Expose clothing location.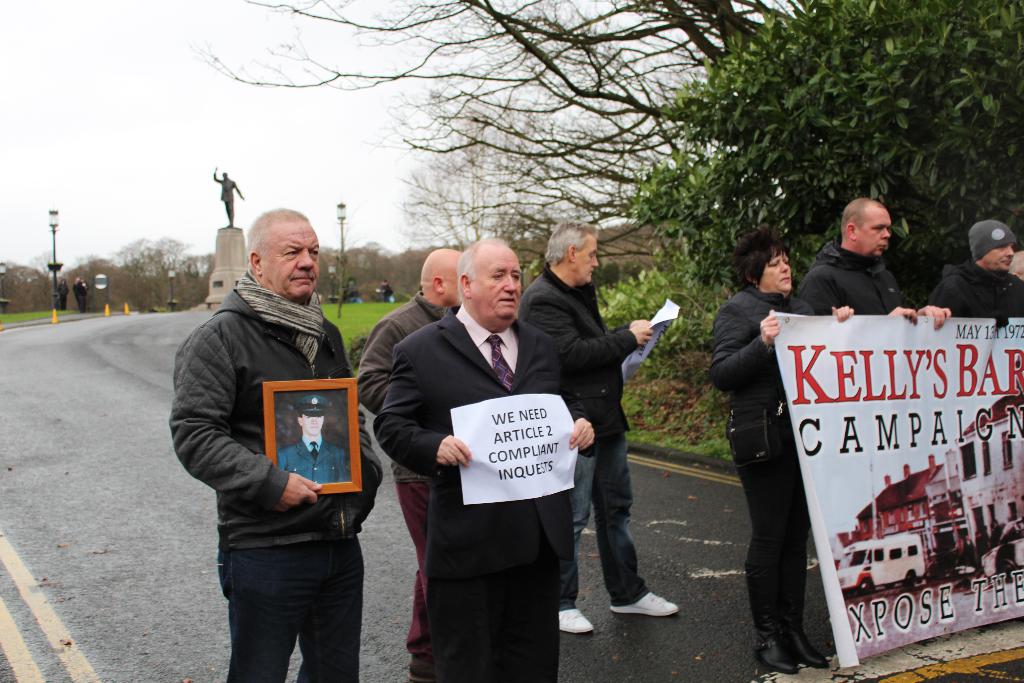
Exposed at locate(704, 273, 821, 629).
